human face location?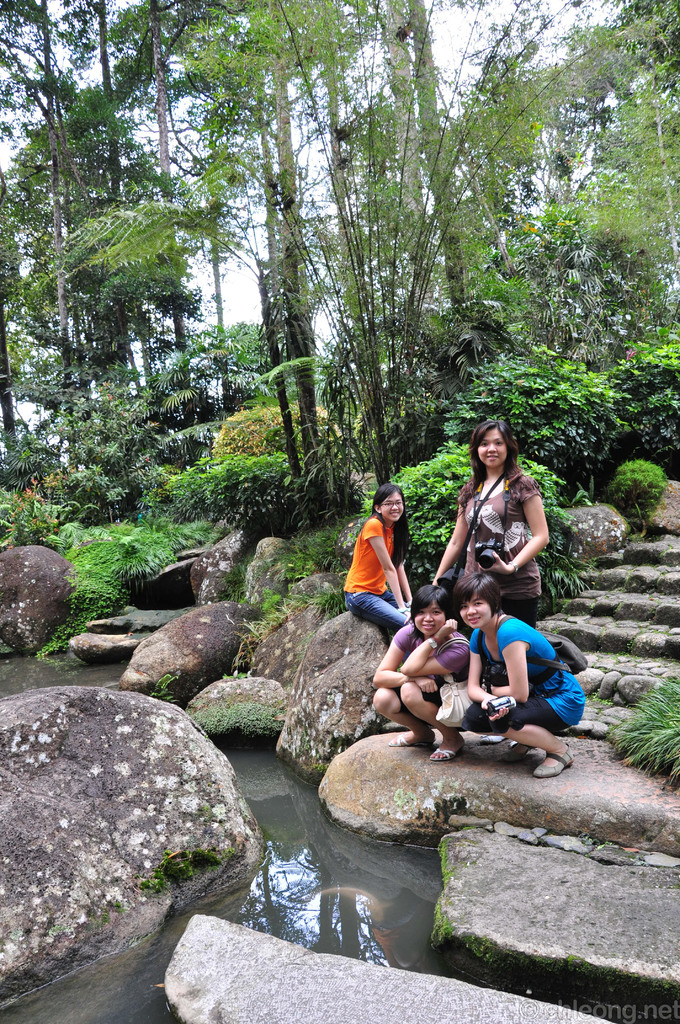
box(455, 595, 490, 630)
